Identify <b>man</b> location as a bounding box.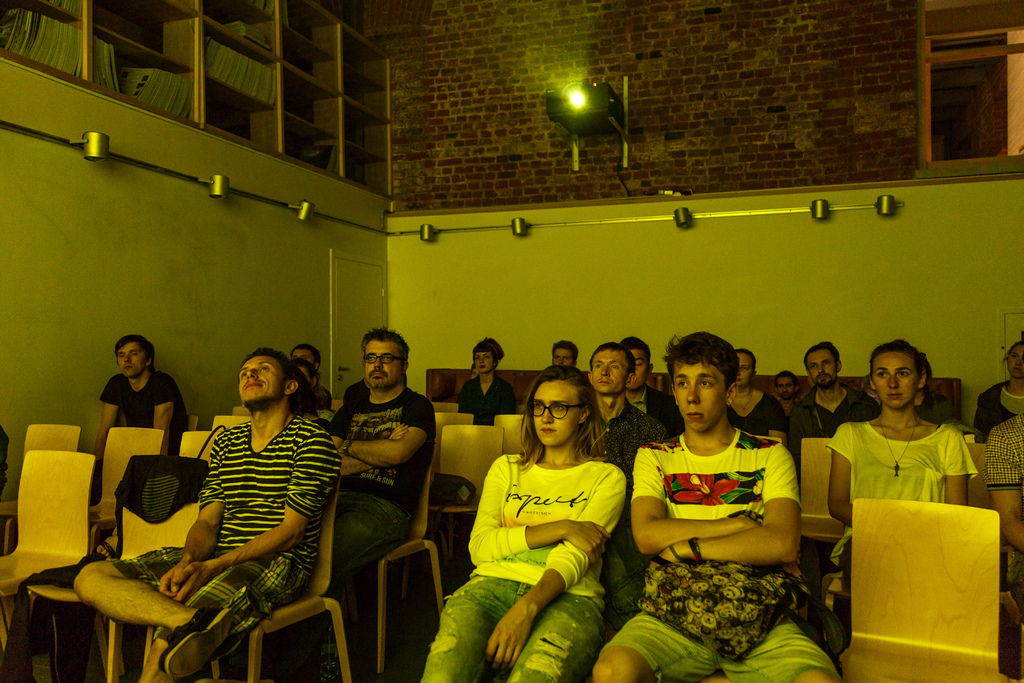
[x1=310, y1=315, x2=449, y2=649].
